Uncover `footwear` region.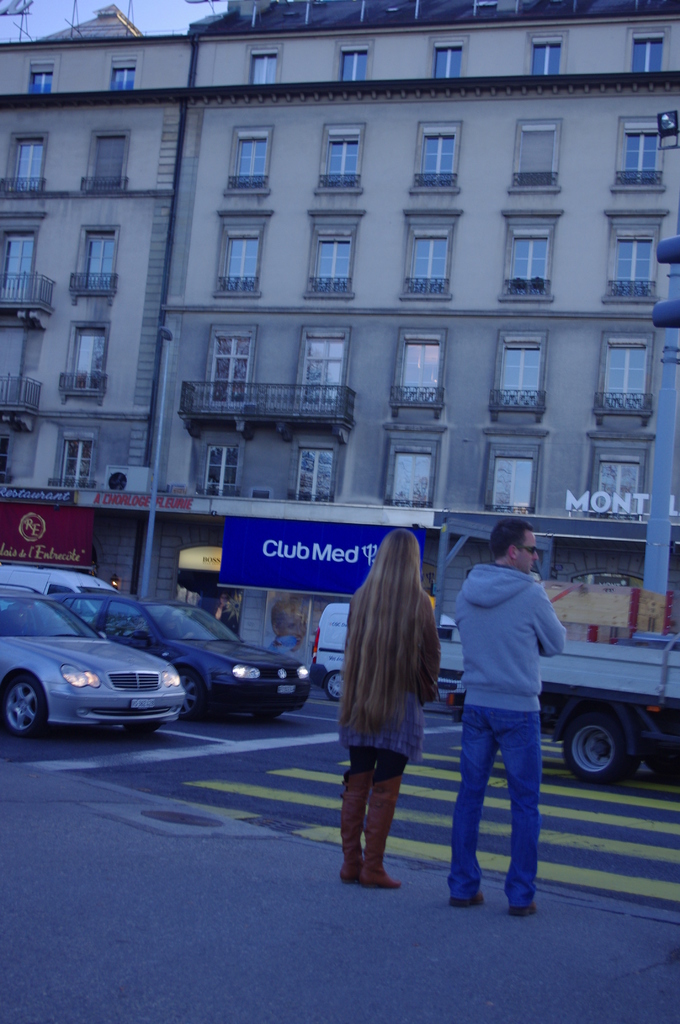
Uncovered: 359/771/403/890.
